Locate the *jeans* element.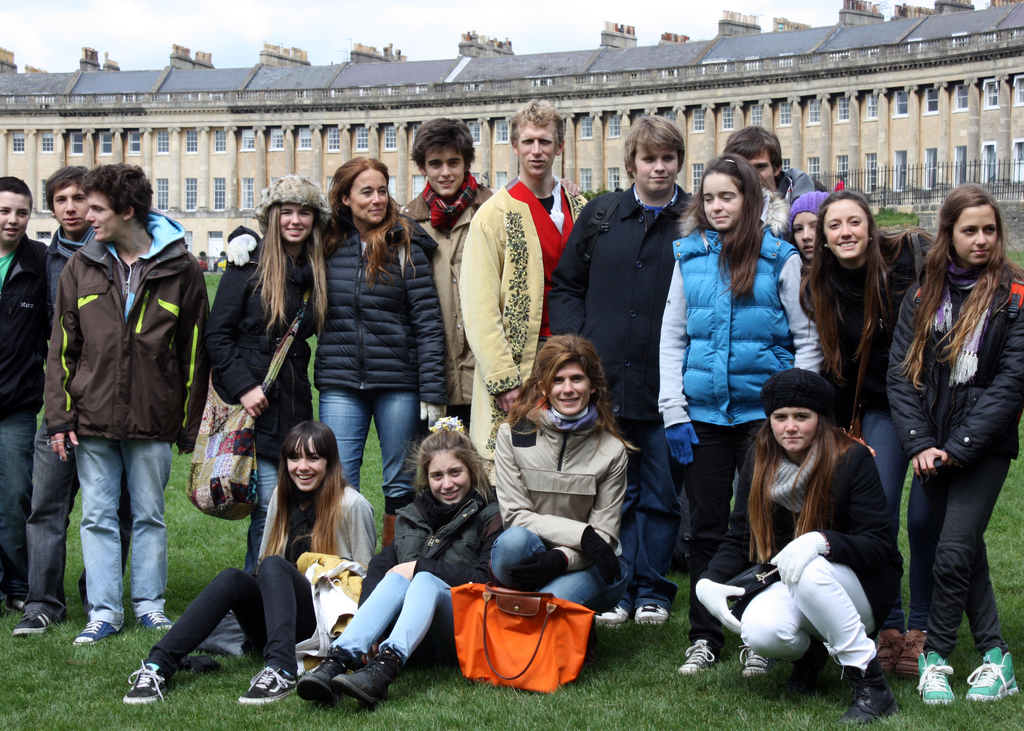
Element bbox: 830 415 915 638.
